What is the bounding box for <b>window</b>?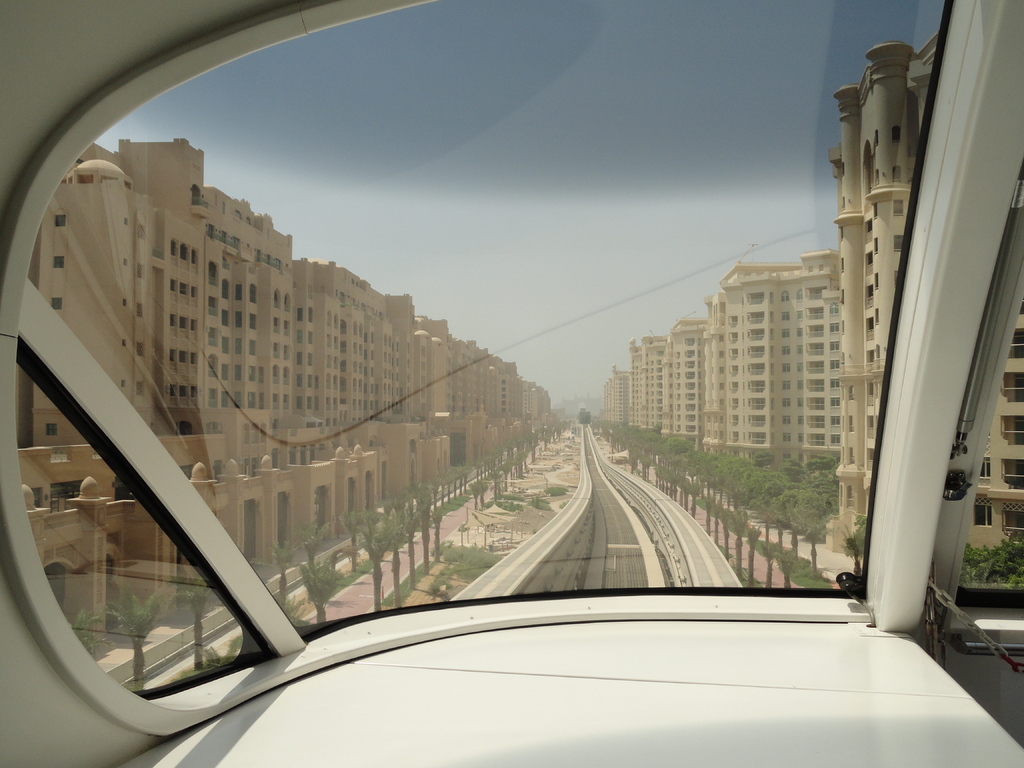
pyautogui.locateOnScreen(831, 417, 842, 425).
